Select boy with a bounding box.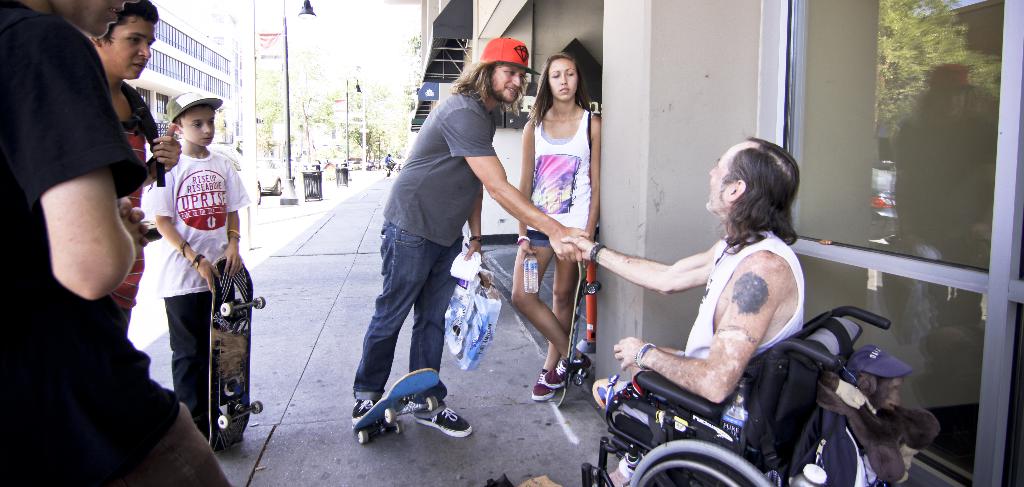
118:95:255:445.
